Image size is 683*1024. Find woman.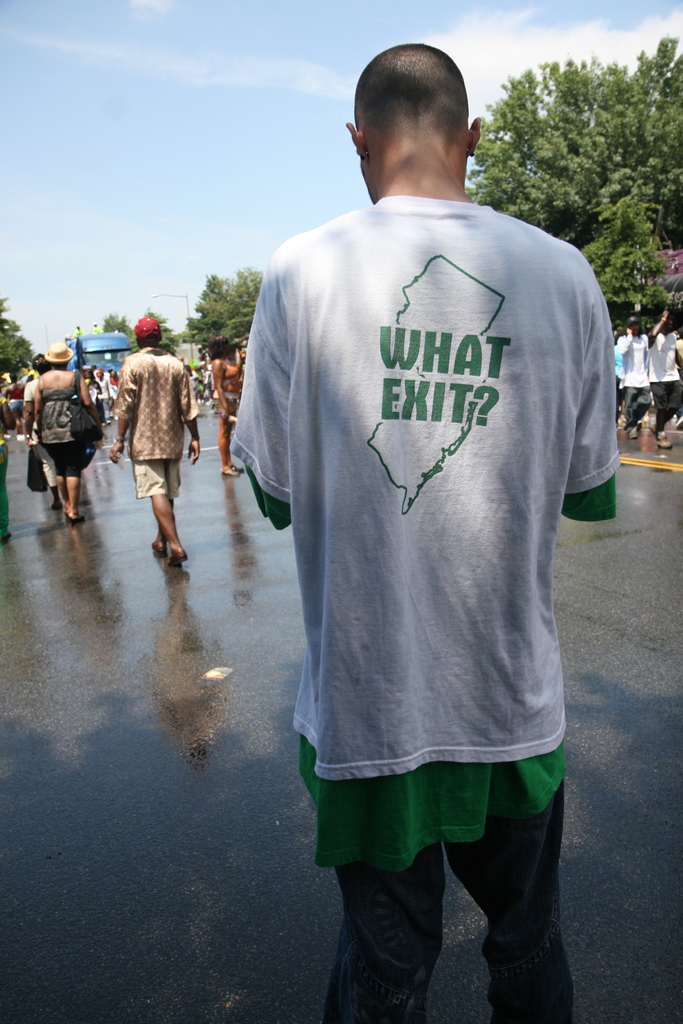
Rect(213, 342, 249, 479).
